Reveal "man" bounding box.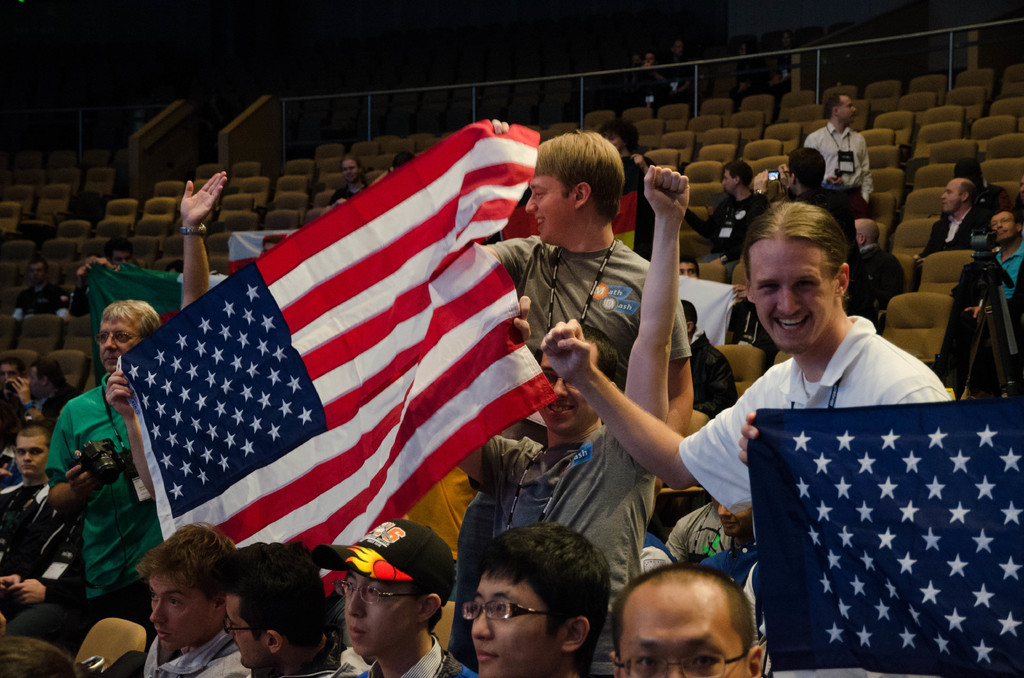
Revealed: BBox(452, 165, 690, 677).
